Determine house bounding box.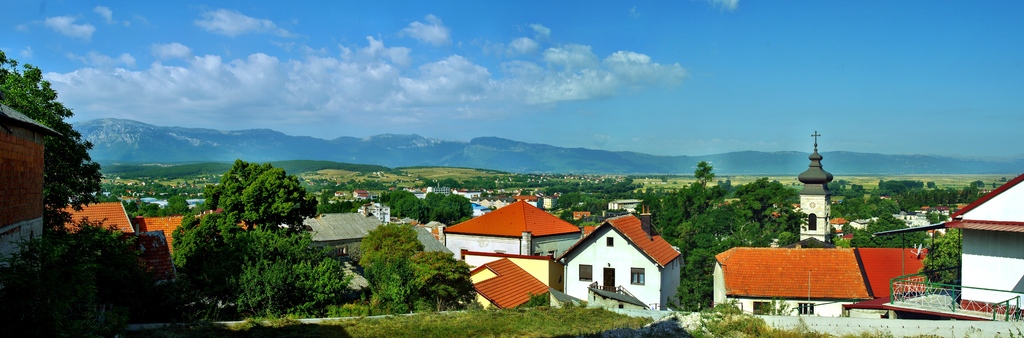
Determined: 709,246,925,310.
